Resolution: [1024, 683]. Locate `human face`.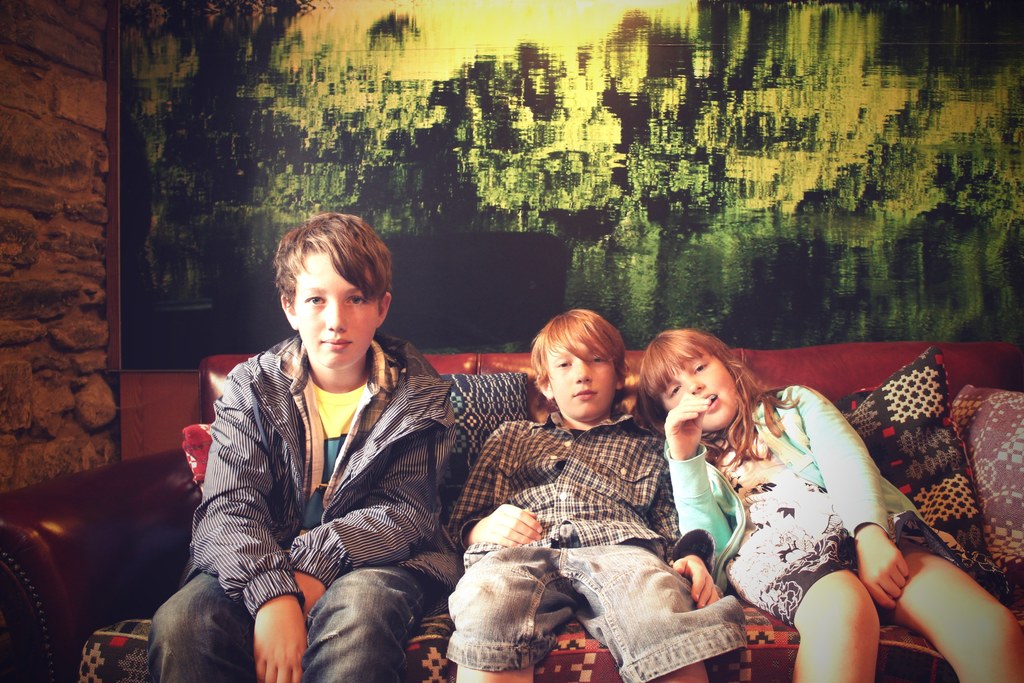
x1=659, y1=356, x2=740, y2=431.
